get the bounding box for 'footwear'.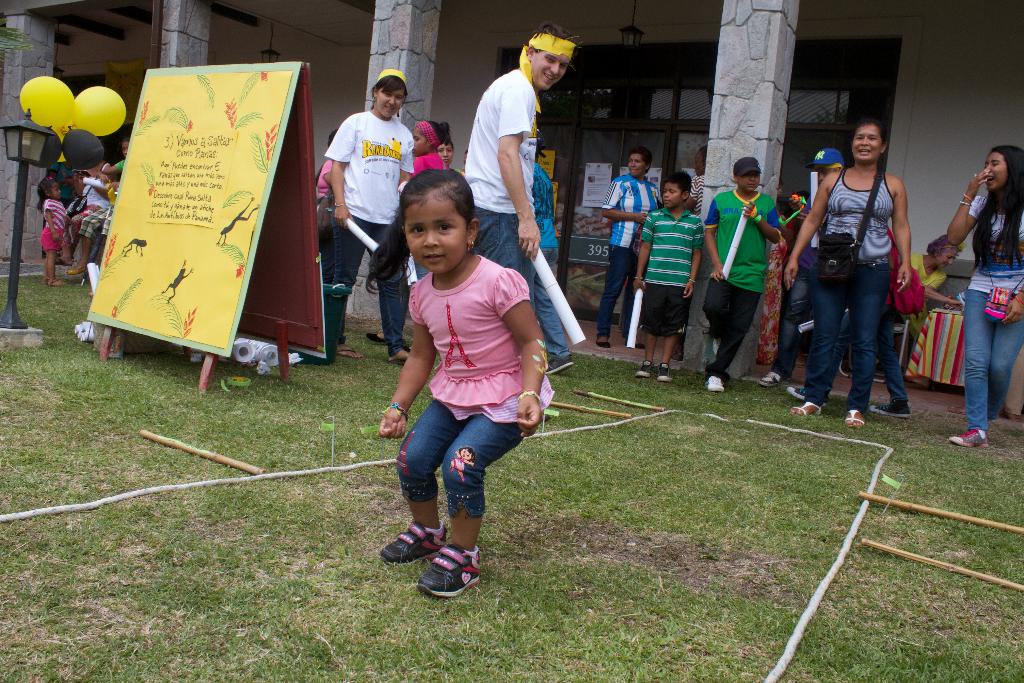
bbox=[418, 537, 477, 597].
